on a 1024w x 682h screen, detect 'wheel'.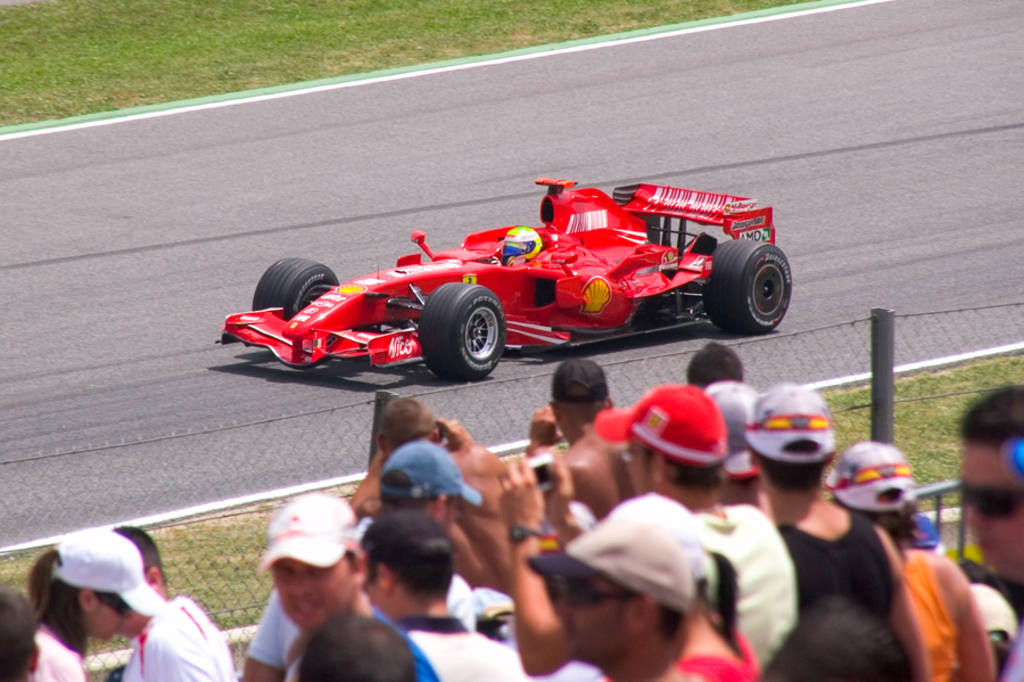
x1=421 y1=280 x2=511 y2=381.
